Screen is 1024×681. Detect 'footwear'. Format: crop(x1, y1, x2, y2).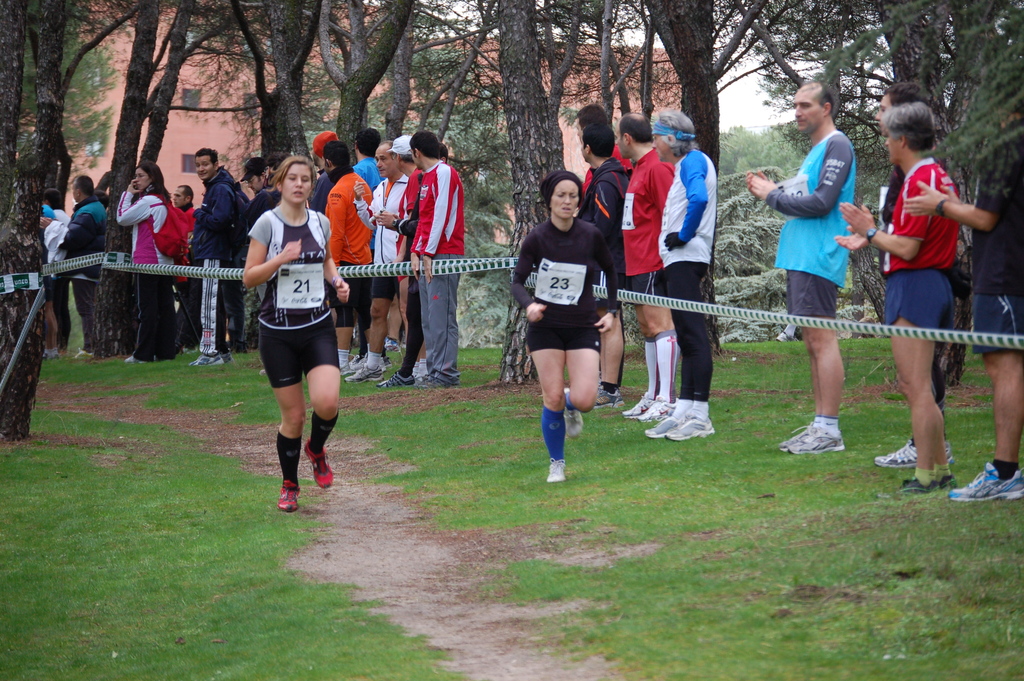
crop(948, 464, 1023, 500).
